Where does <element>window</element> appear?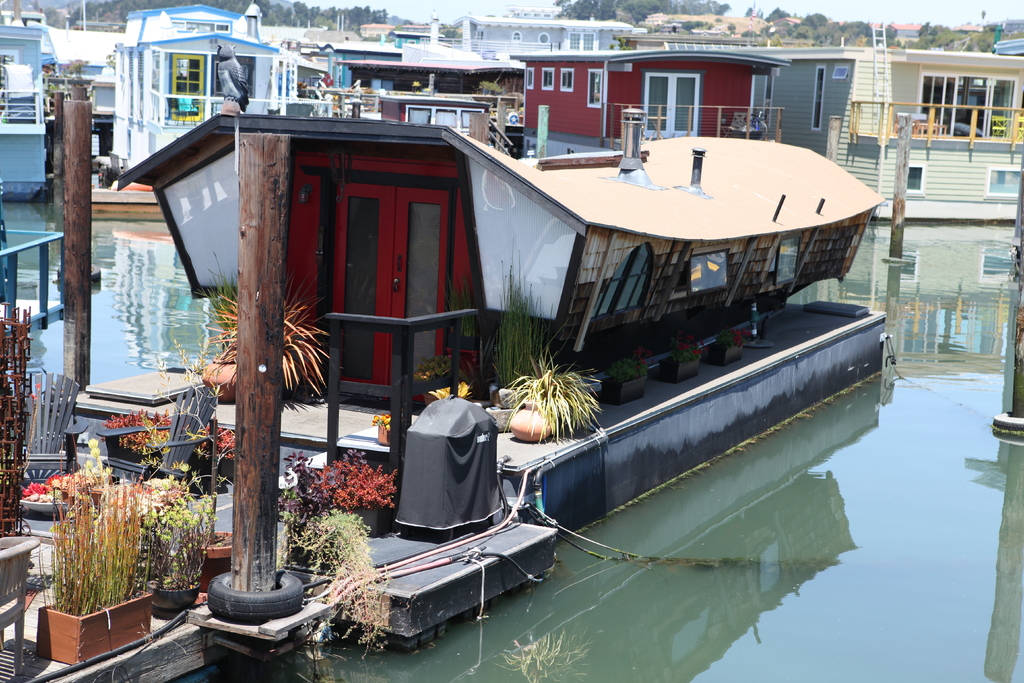
Appears at (593,246,650,315).
